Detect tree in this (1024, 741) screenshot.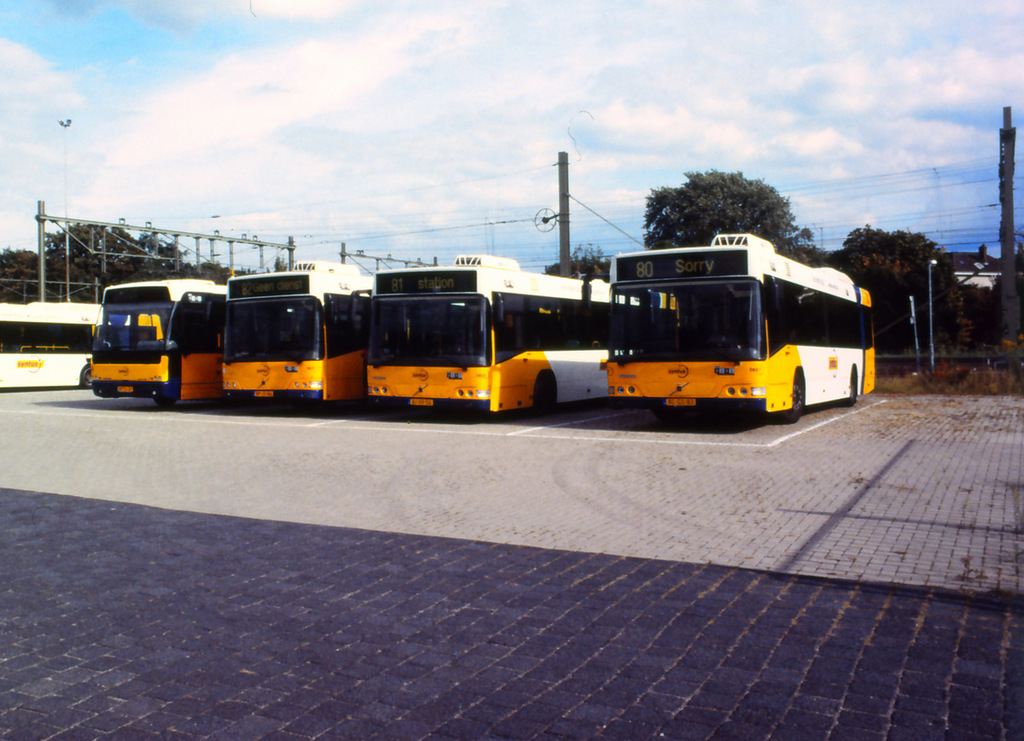
Detection: <bbox>831, 217, 953, 359</bbox>.
